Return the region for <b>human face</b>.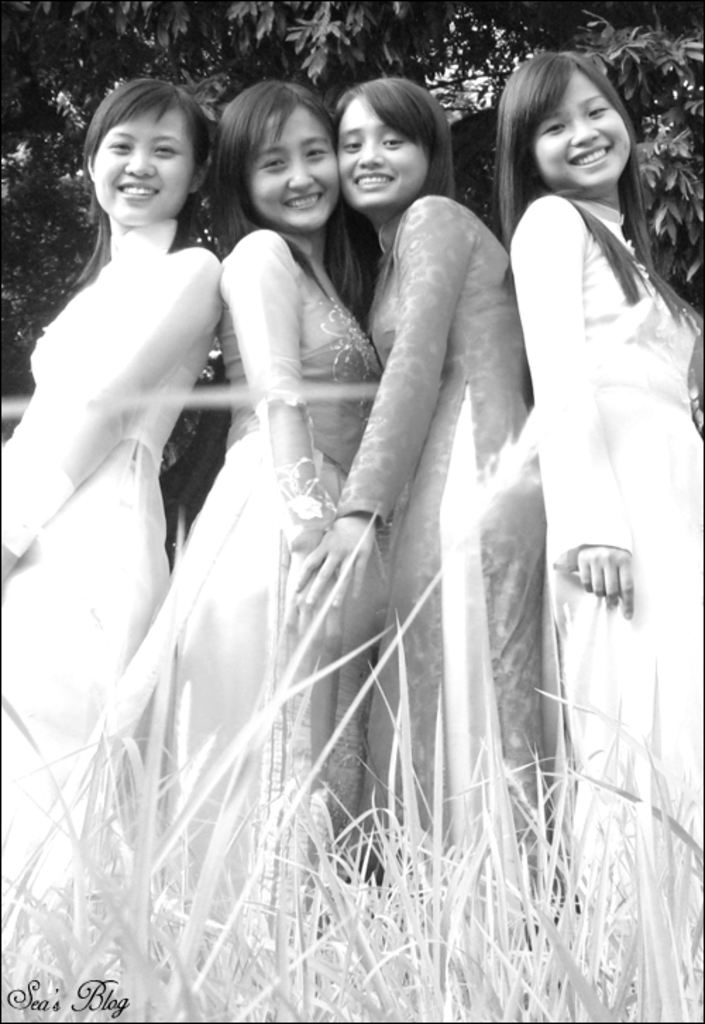
<bbox>337, 93, 431, 203</bbox>.
